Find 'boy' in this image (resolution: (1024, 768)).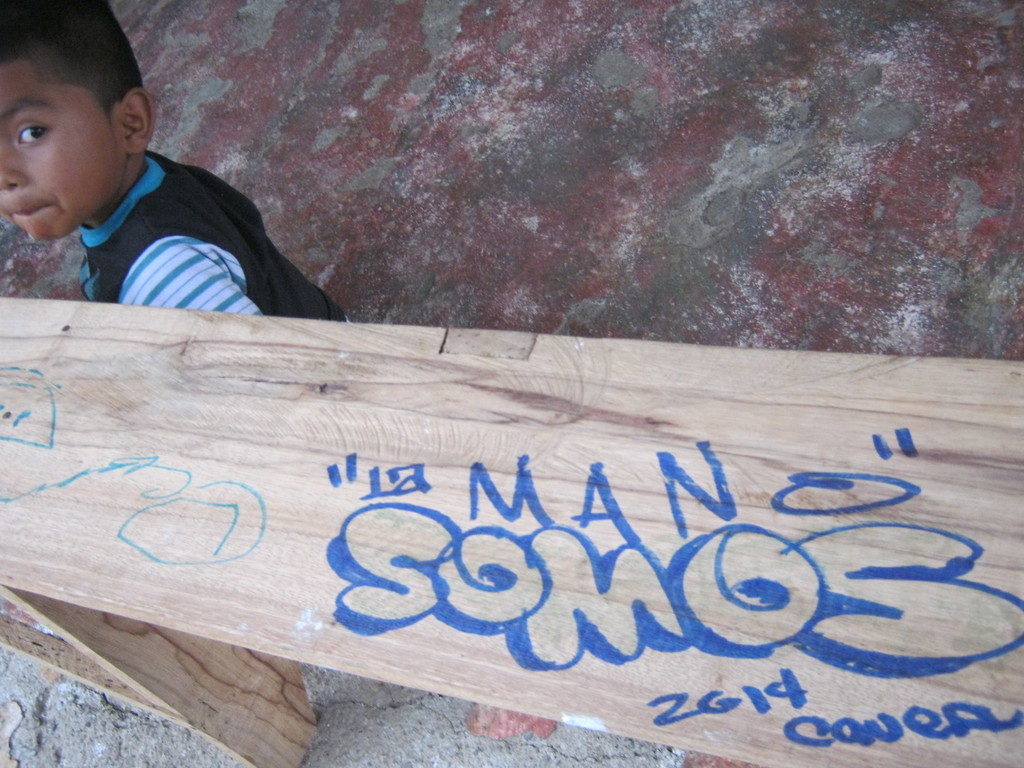
{"left": 0, "top": 12, "right": 320, "bottom": 322}.
